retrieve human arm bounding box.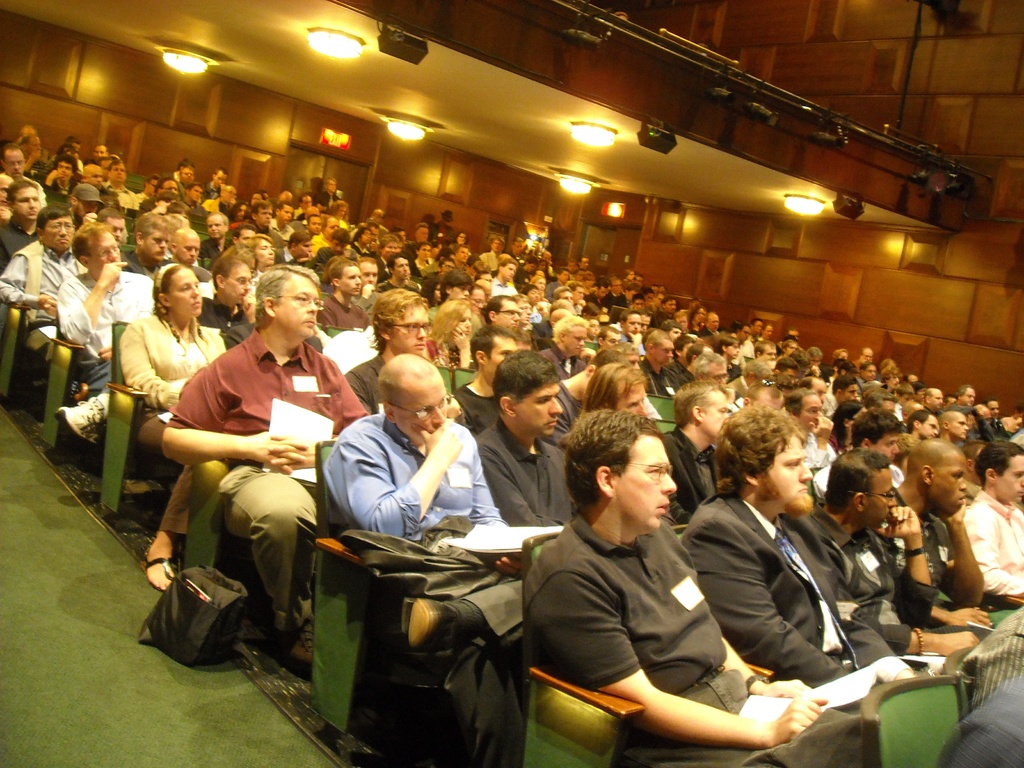
Bounding box: pyautogui.locateOnScreen(935, 500, 987, 598).
